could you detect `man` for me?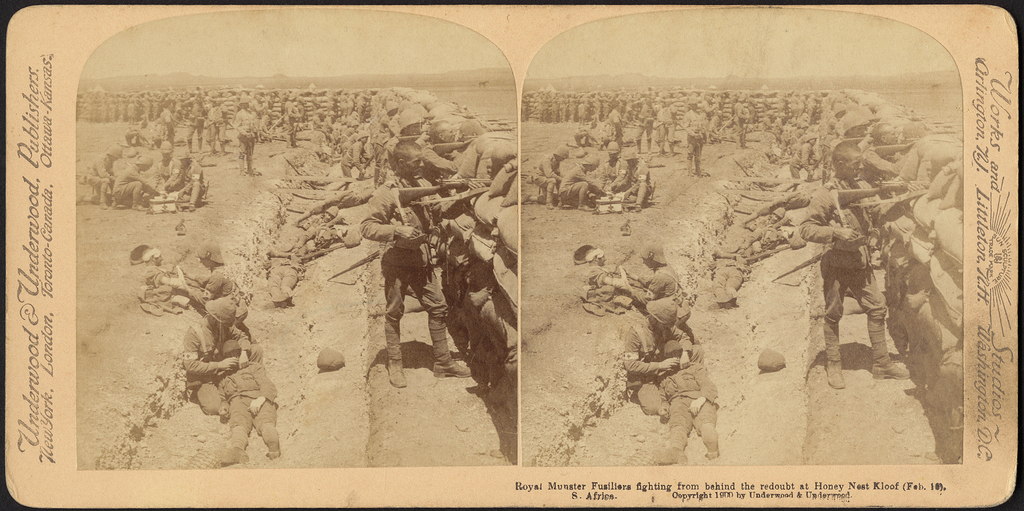
Detection result: x1=358, y1=141, x2=473, y2=386.
